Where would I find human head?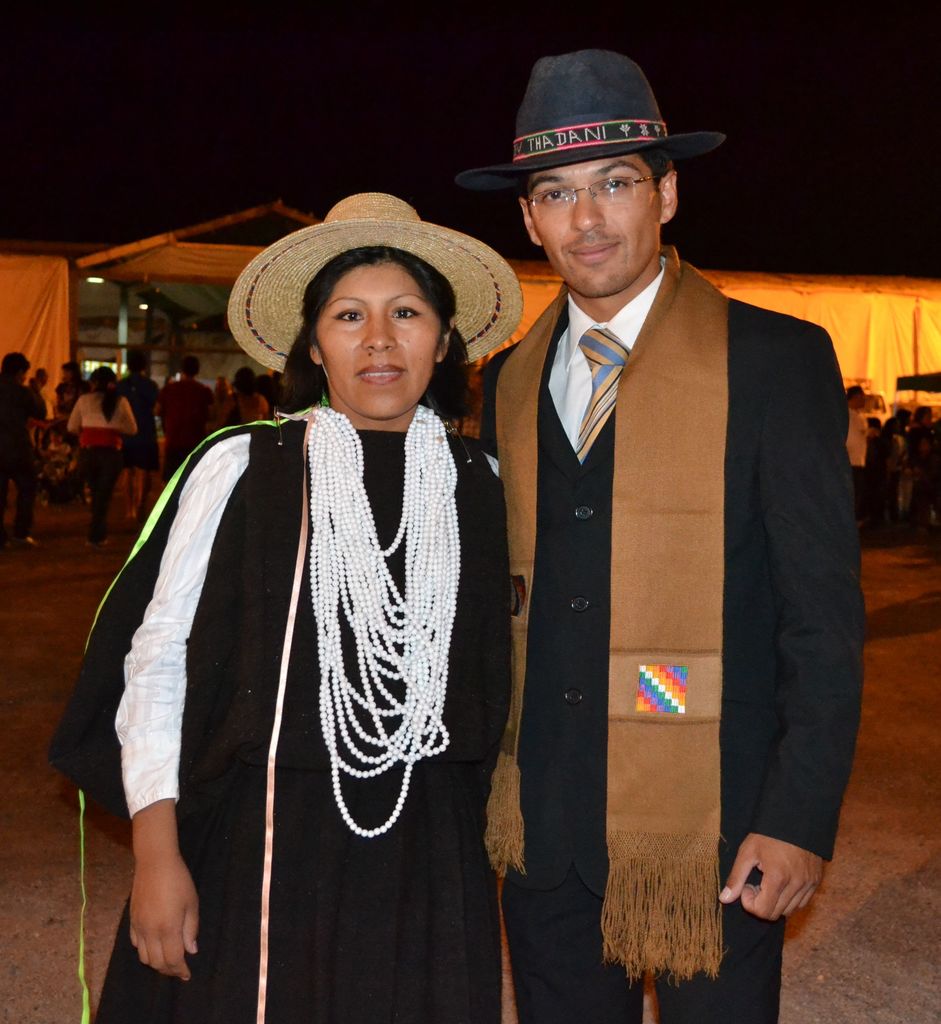
At Rect(865, 414, 886, 435).
